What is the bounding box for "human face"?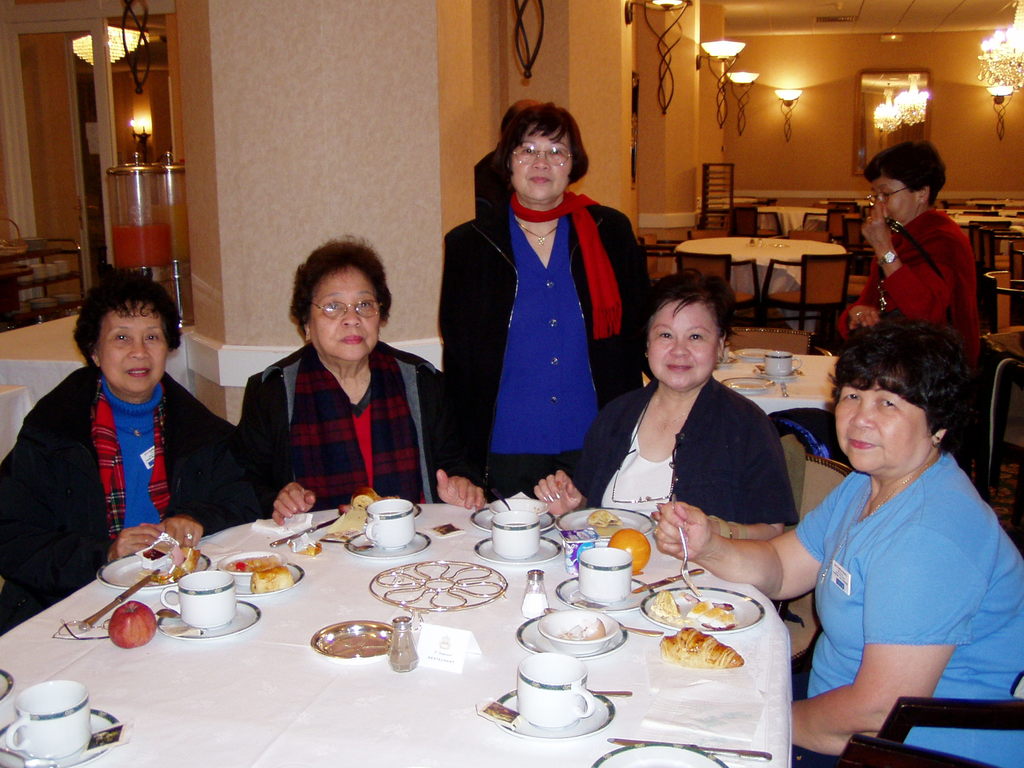
bbox=[867, 175, 921, 228].
